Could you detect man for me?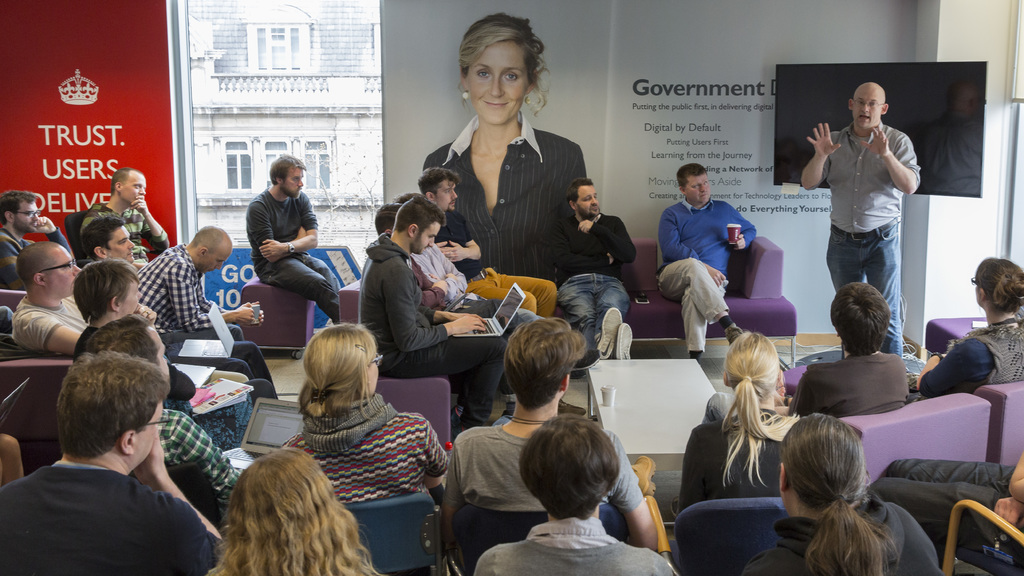
Detection result: (134, 227, 270, 340).
